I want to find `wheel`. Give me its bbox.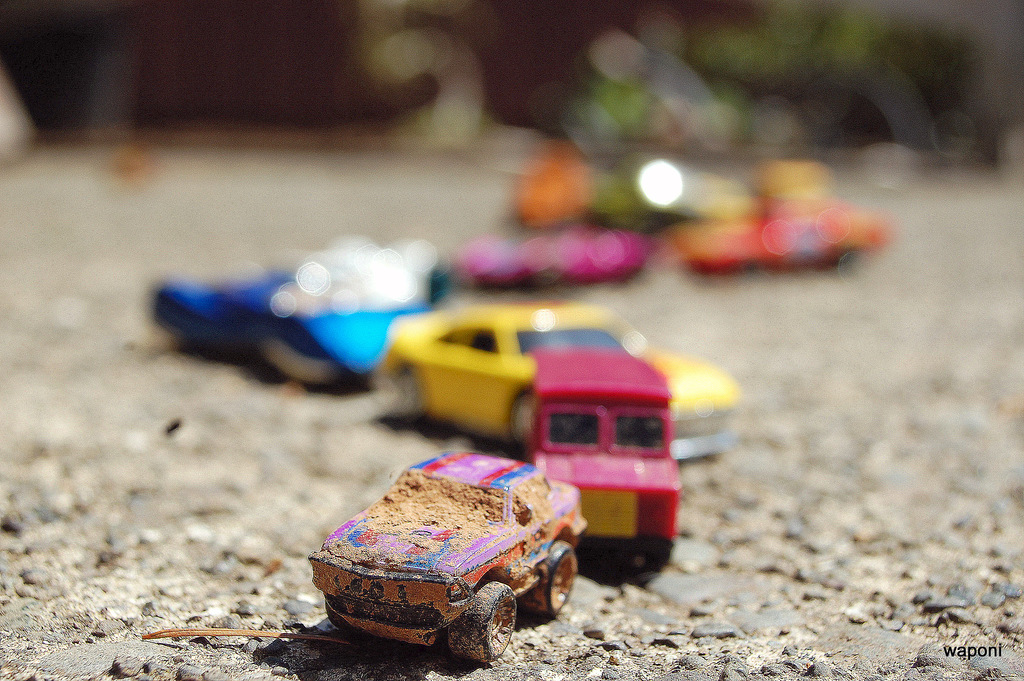
select_region(524, 541, 580, 612).
